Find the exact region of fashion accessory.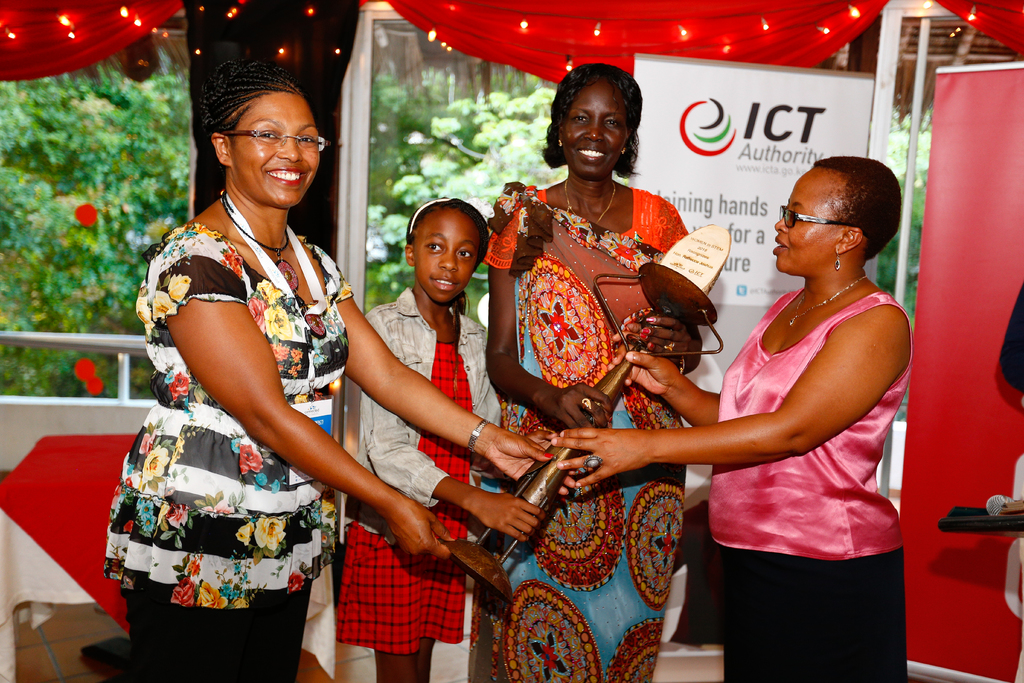
Exact region: x1=783 y1=206 x2=867 y2=234.
